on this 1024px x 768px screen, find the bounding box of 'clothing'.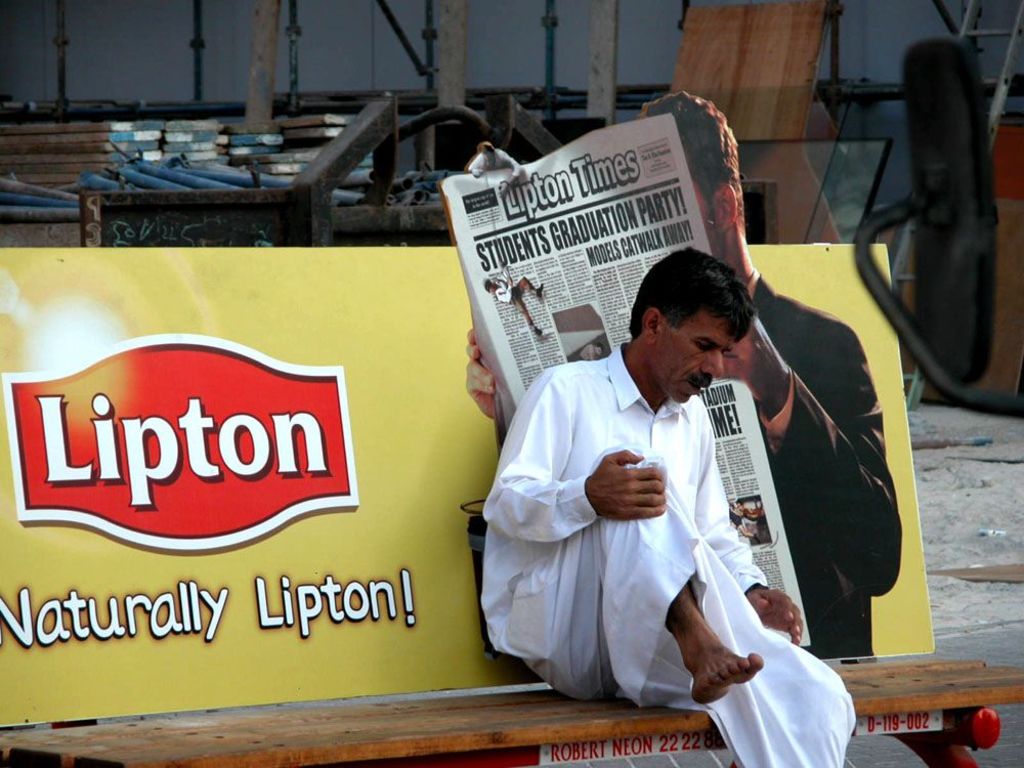
Bounding box: detection(753, 270, 901, 656).
